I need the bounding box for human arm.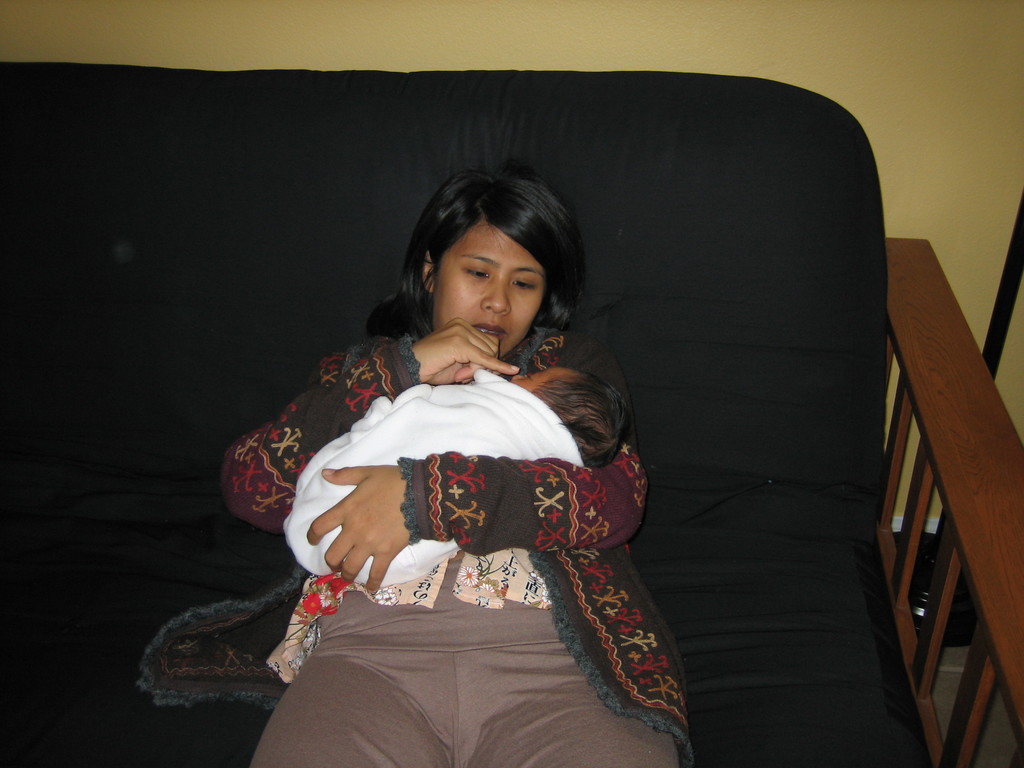
Here it is: 296, 378, 644, 597.
